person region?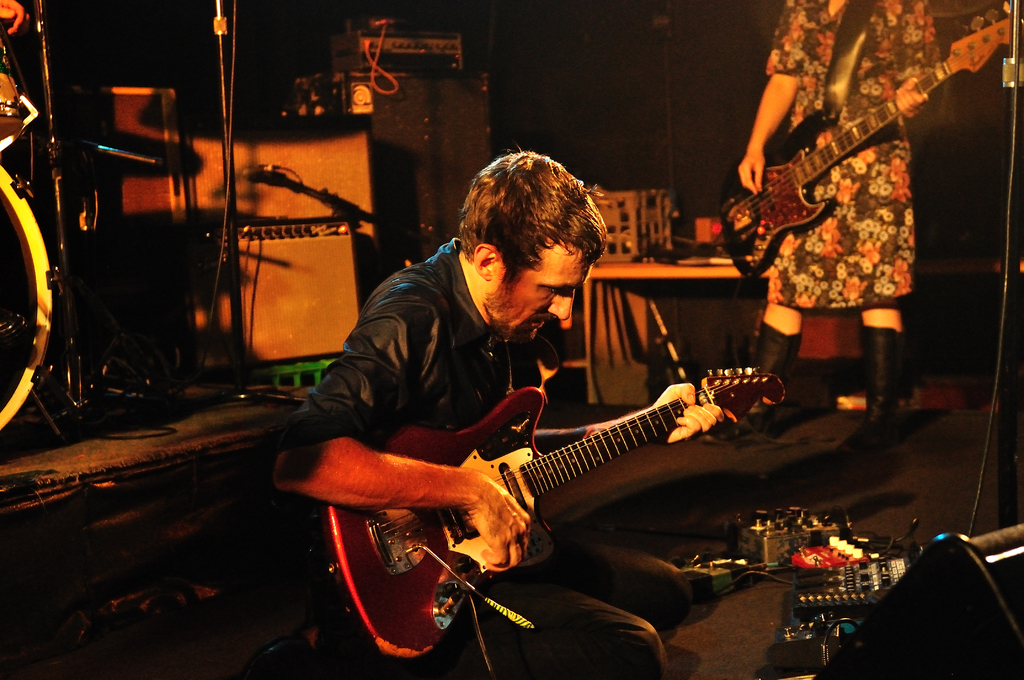
bbox=(0, 1, 36, 42)
